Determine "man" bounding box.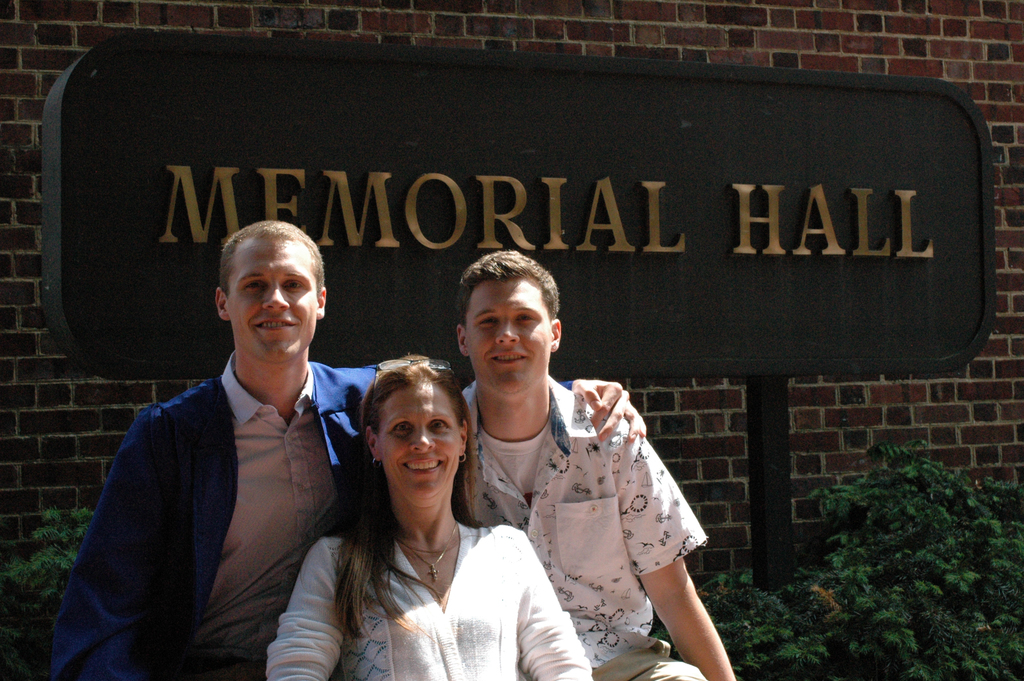
Determined: {"x1": 50, "y1": 218, "x2": 648, "y2": 680}.
